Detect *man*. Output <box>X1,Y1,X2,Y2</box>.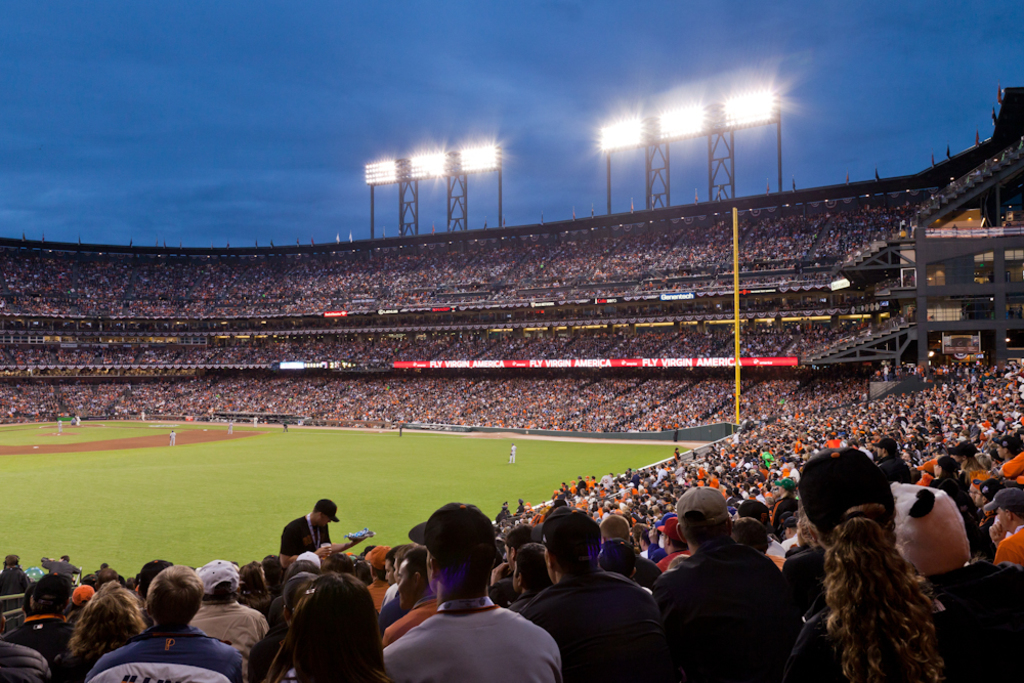
<box>671,445,680,461</box>.
